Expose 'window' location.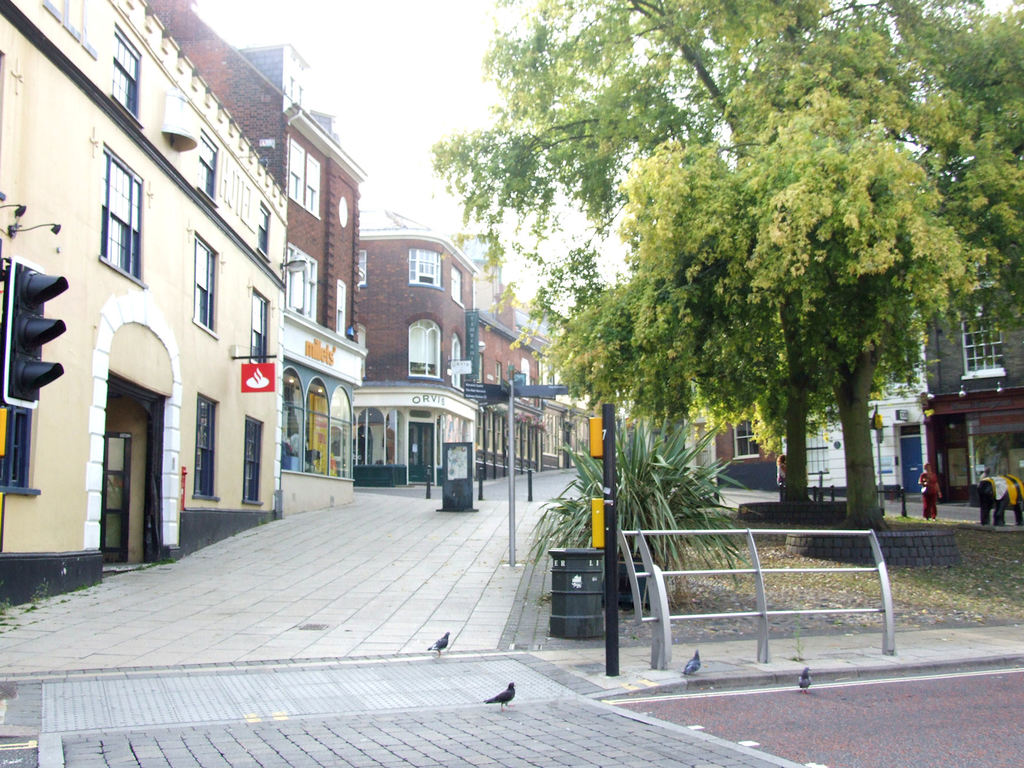
Exposed at Rect(0, 404, 41, 496).
